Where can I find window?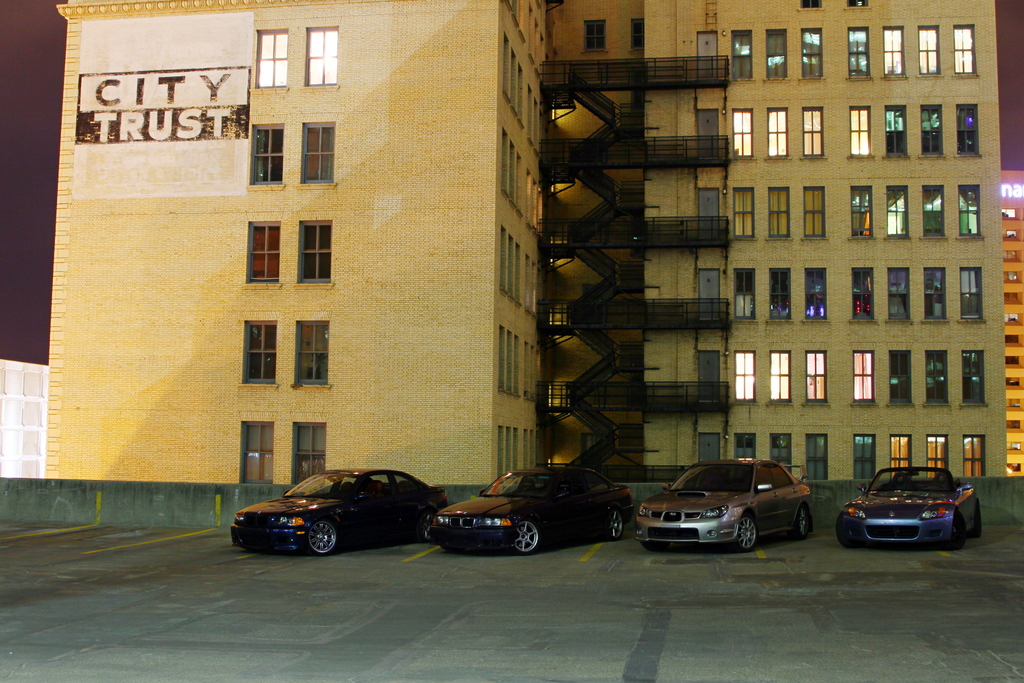
You can find it at {"x1": 771, "y1": 33, "x2": 790, "y2": 77}.
